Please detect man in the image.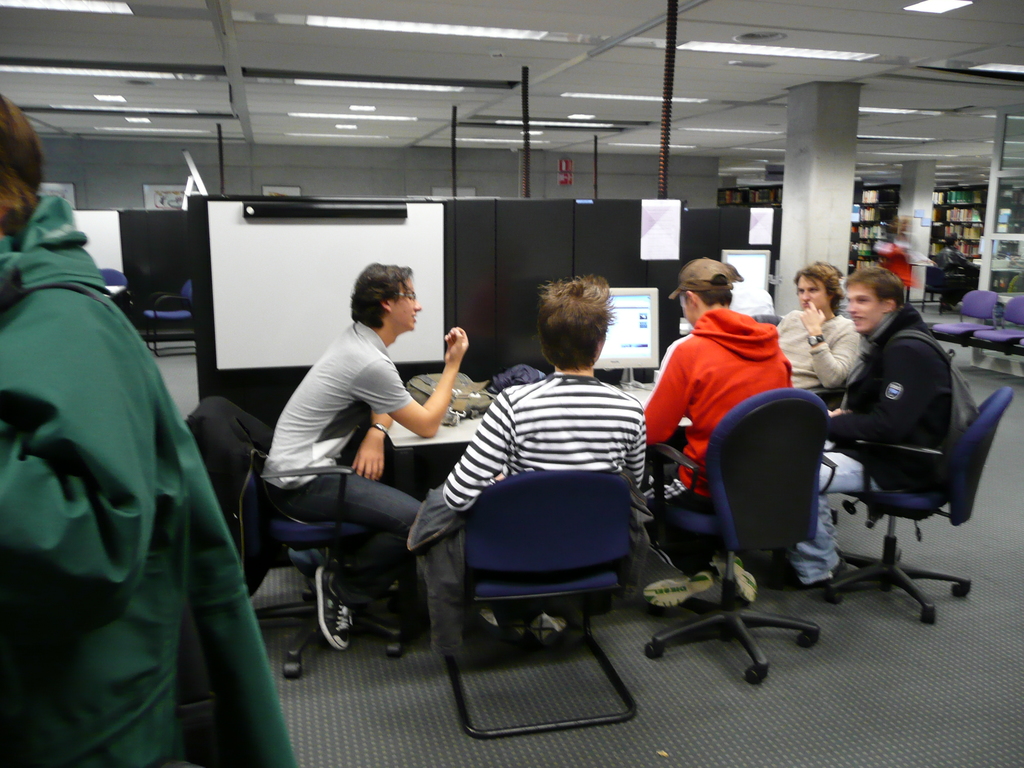
region(772, 266, 959, 584).
